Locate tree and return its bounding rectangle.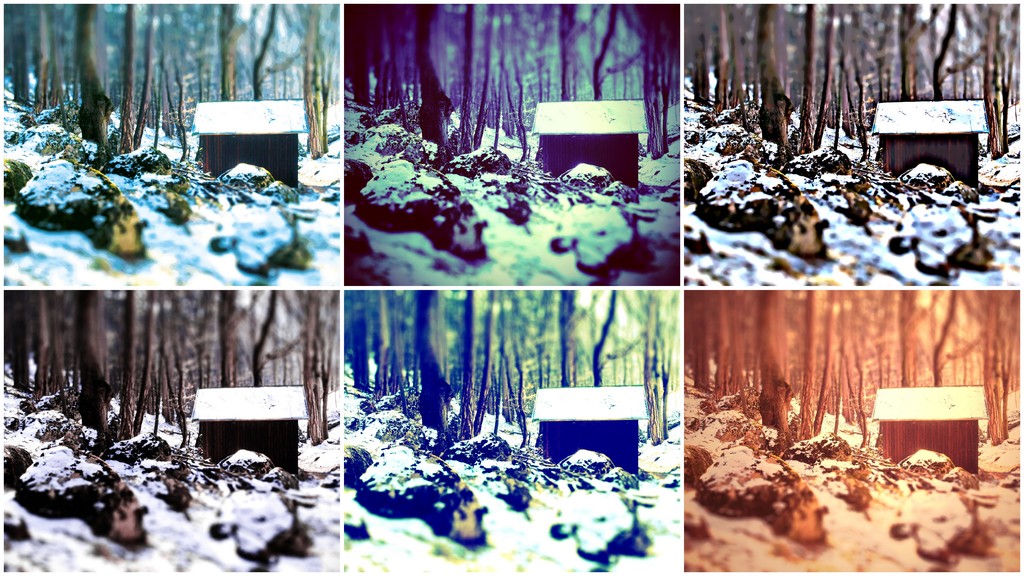
[282,285,342,445].
